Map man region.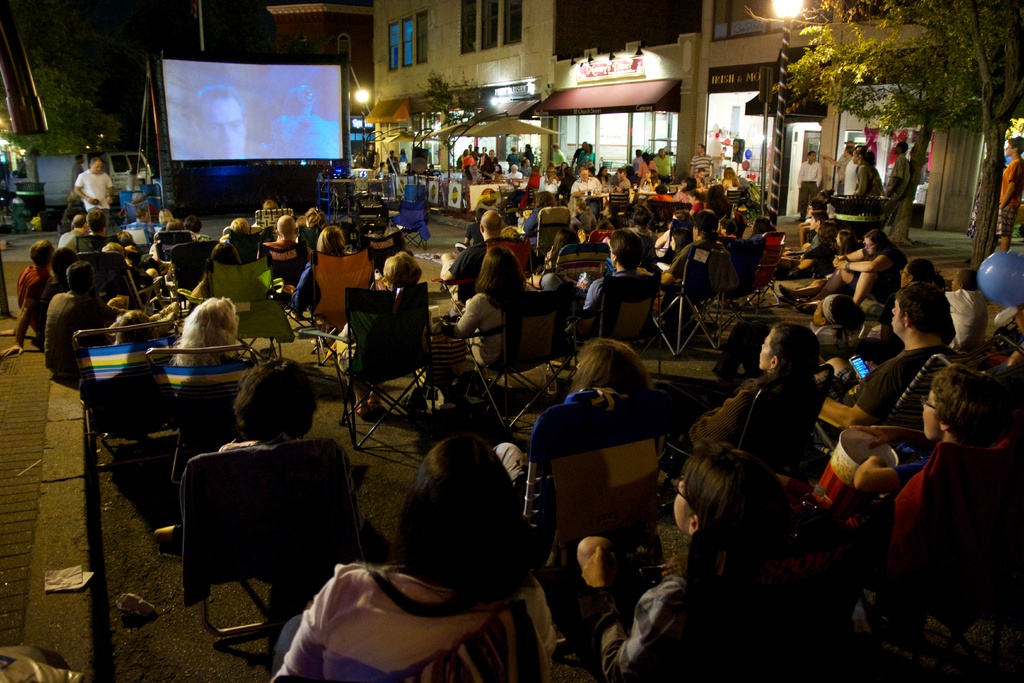
Mapped to (left=688, top=164, right=711, bottom=190).
